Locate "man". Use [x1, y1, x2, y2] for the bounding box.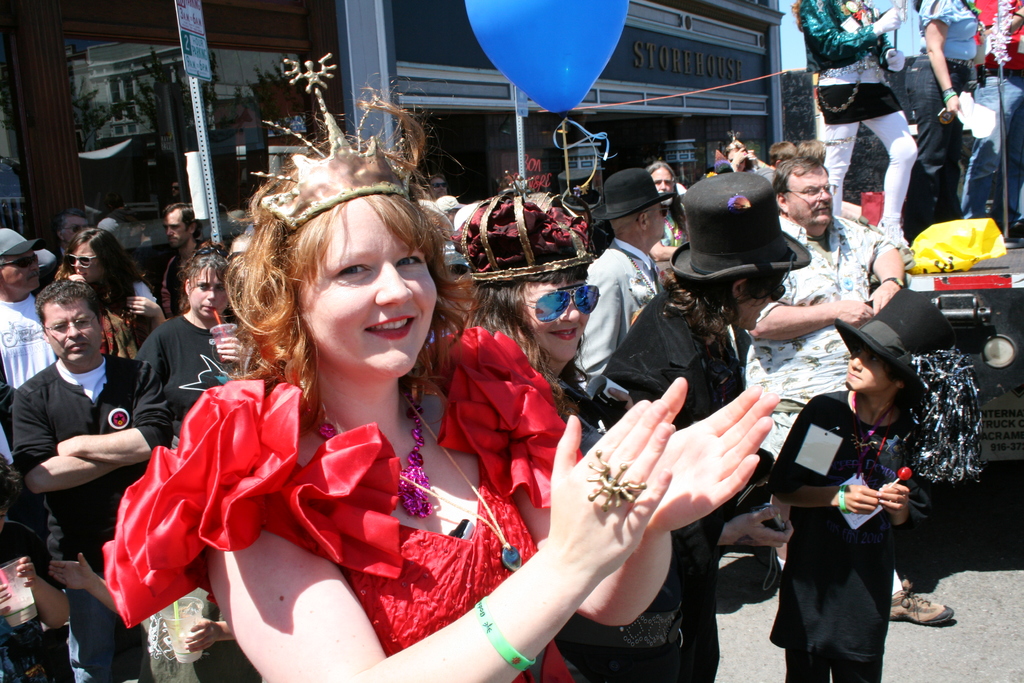
[12, 276, 169, 682].
